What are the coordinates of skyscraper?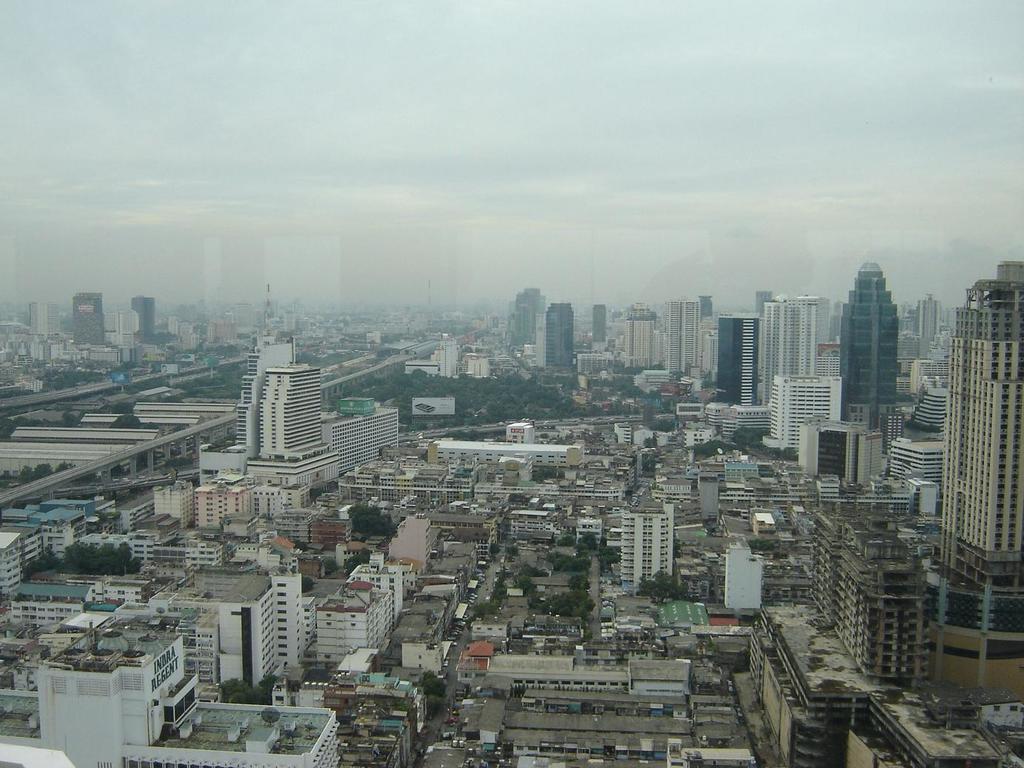
left=754, top=295, right=826, bottom=399.
